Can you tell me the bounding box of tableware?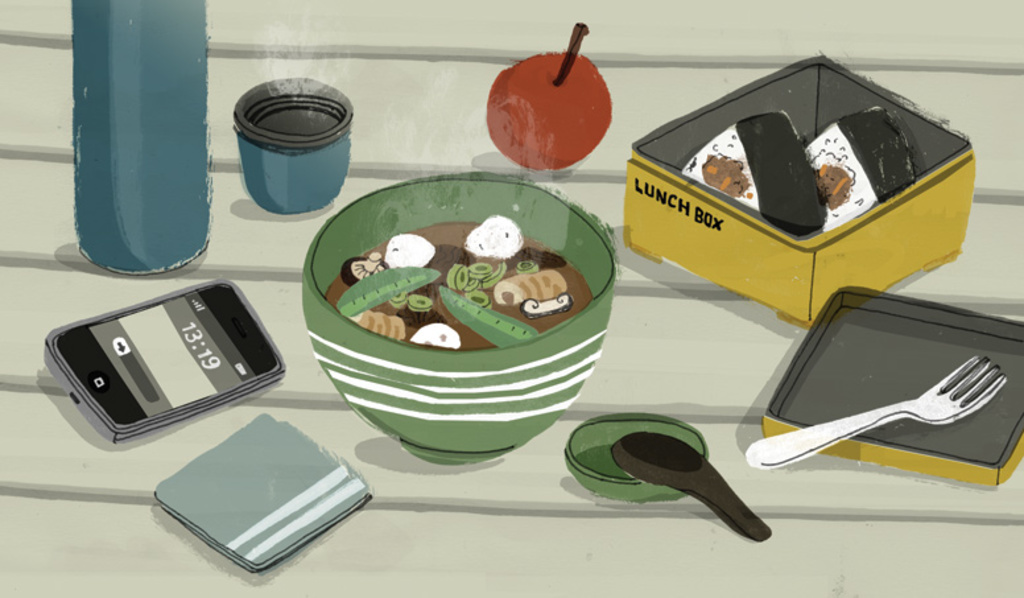
x1=309, y1=172, x2=624, y2=466.
